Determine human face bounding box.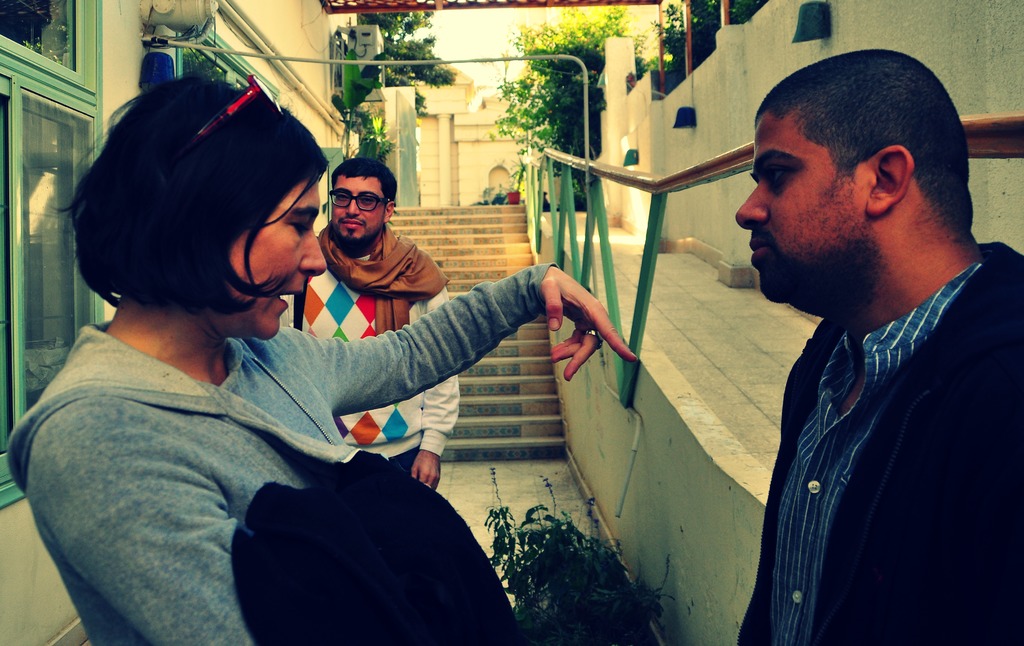
Determined: <region>207, 174, 327, 338</region>.
